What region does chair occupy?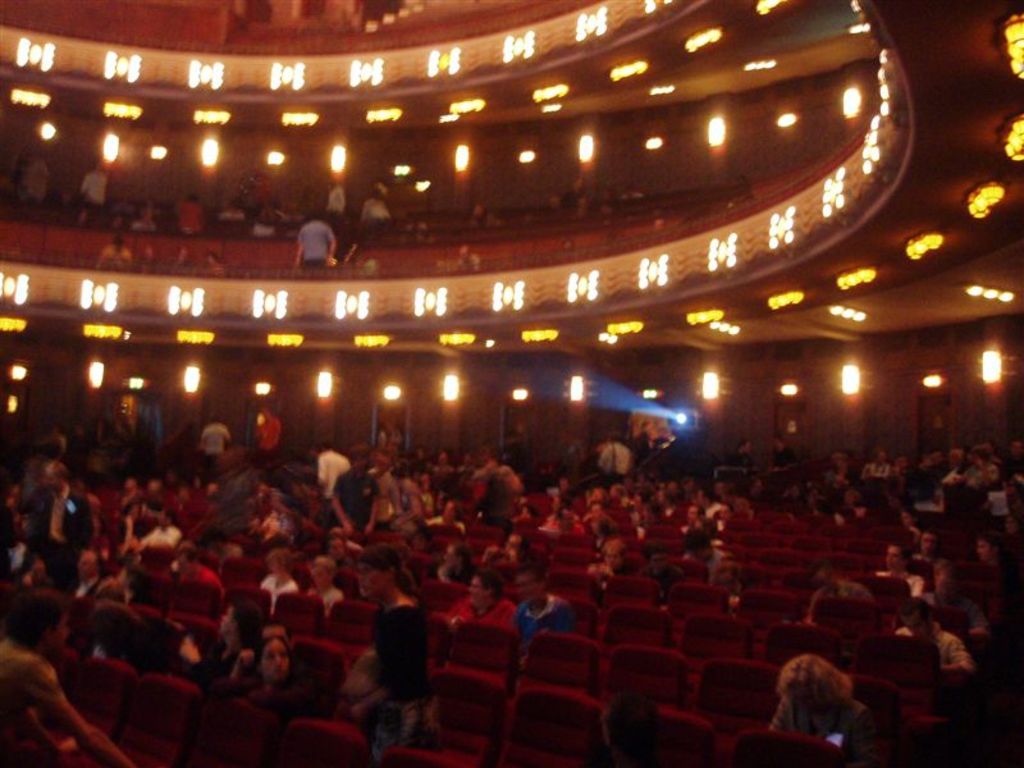
915 596 969 657.
